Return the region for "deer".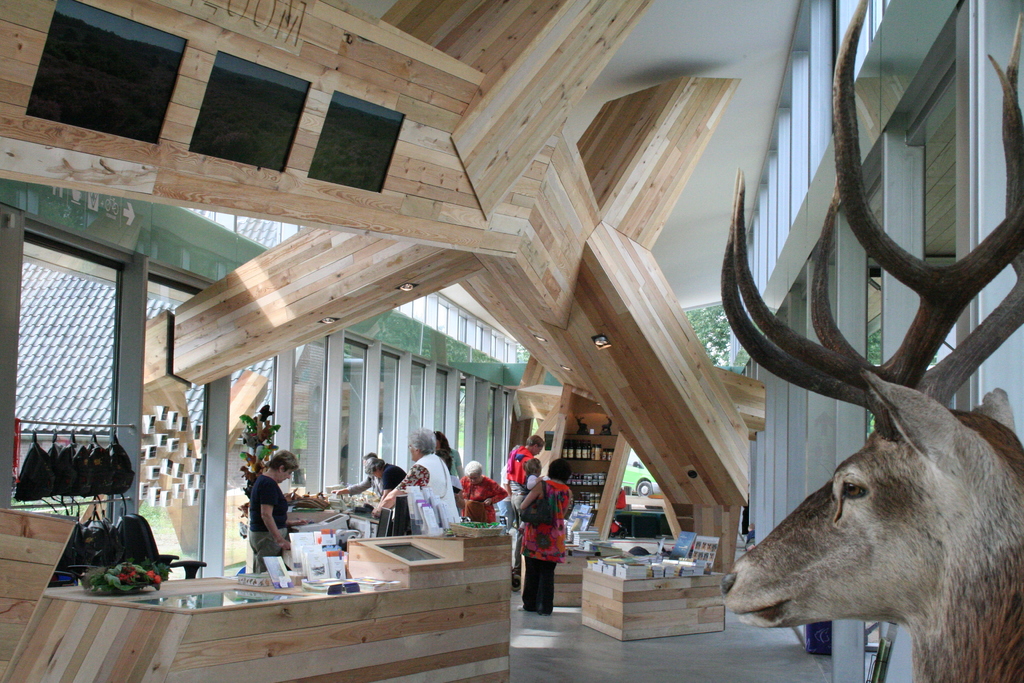
<region>709, 0, 1021, 682</region>.
